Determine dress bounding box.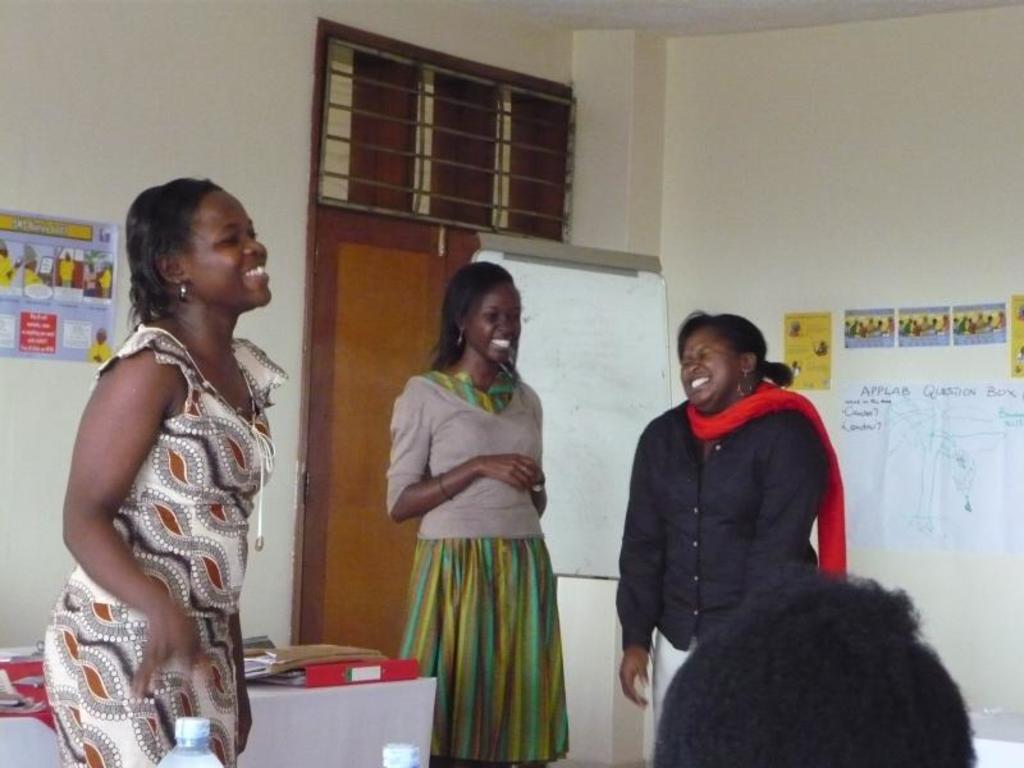
Determined: box(35, 320, 292, 767).
